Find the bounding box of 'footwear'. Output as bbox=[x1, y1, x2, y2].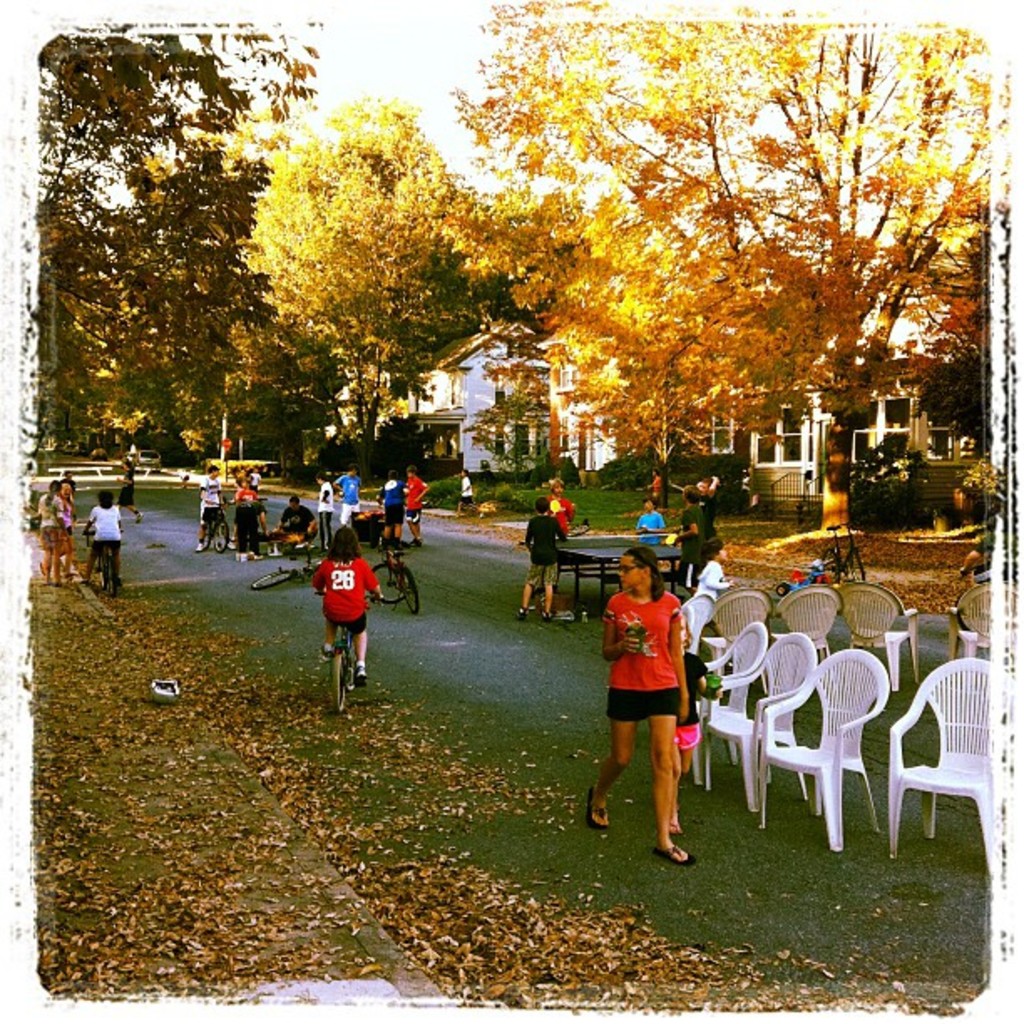
bbox=[353, 668, 368, 689].
